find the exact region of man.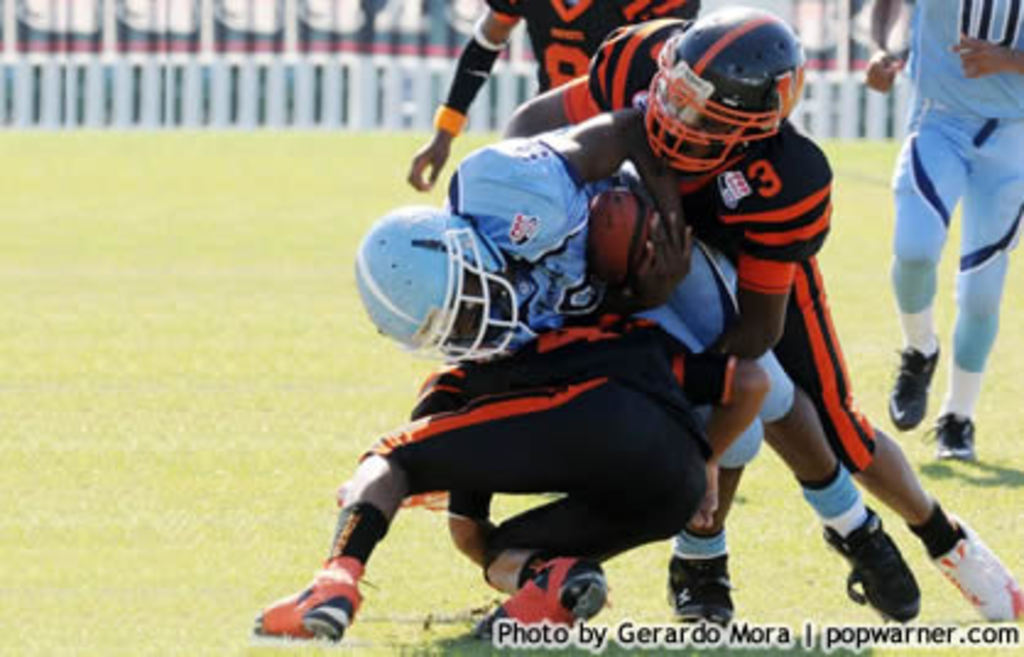
Exact region: 860 0 1022 456.
